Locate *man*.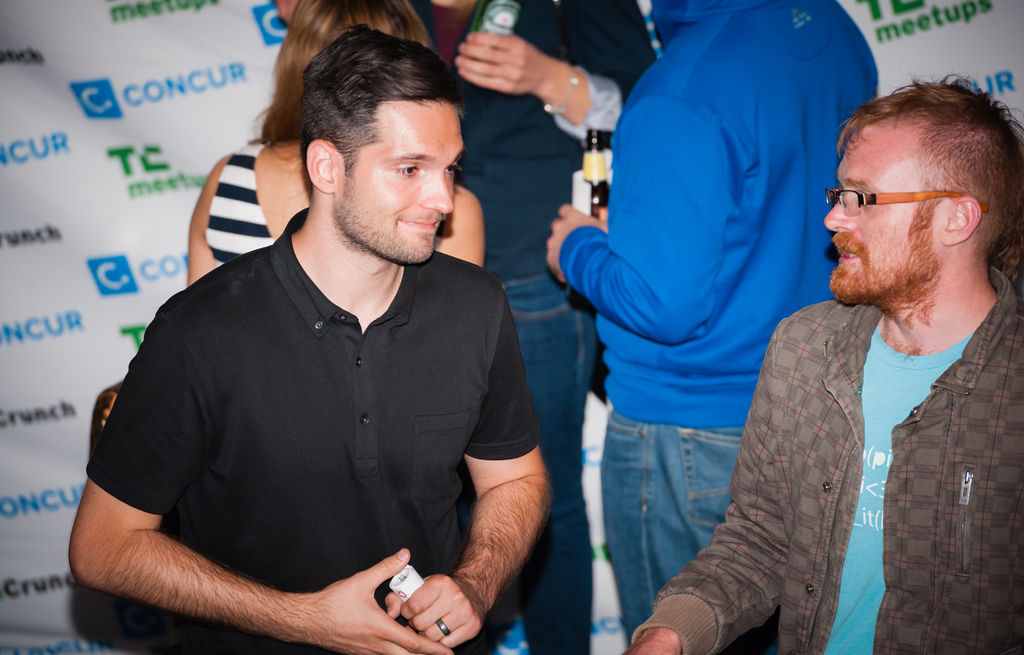
Bounding box: {"x1": 543, "y1": 0, "x2": 881, "y2": 642}.
